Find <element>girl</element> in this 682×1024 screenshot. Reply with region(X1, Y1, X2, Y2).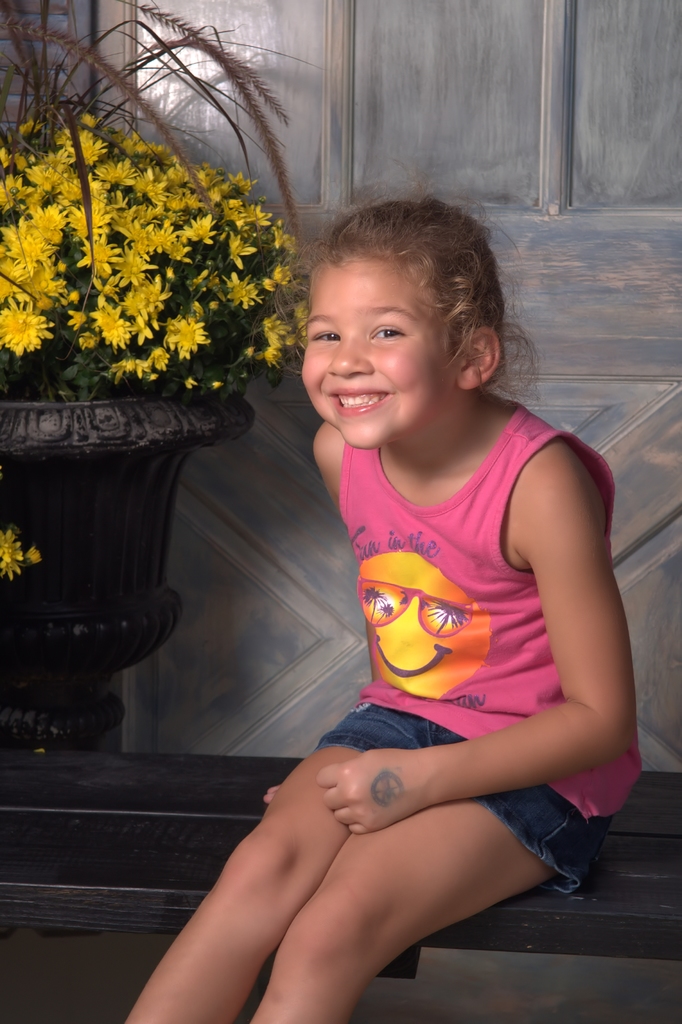
region(119, 187, 646, 1023).
